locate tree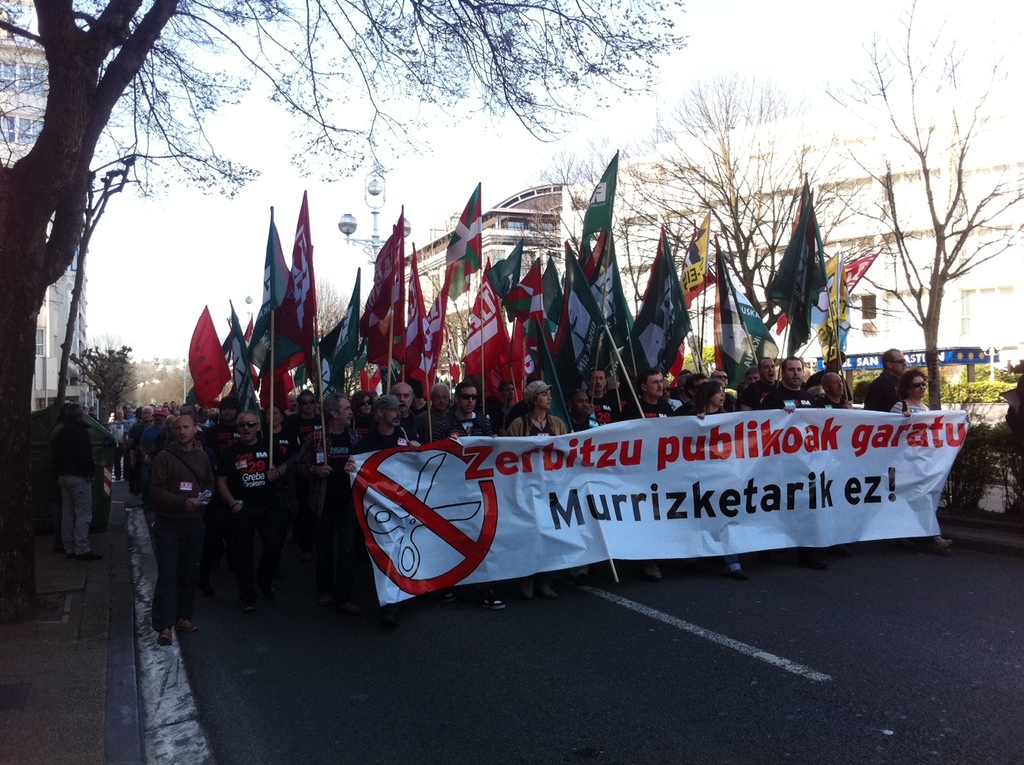
l=70, t=344, r=143, b=424
